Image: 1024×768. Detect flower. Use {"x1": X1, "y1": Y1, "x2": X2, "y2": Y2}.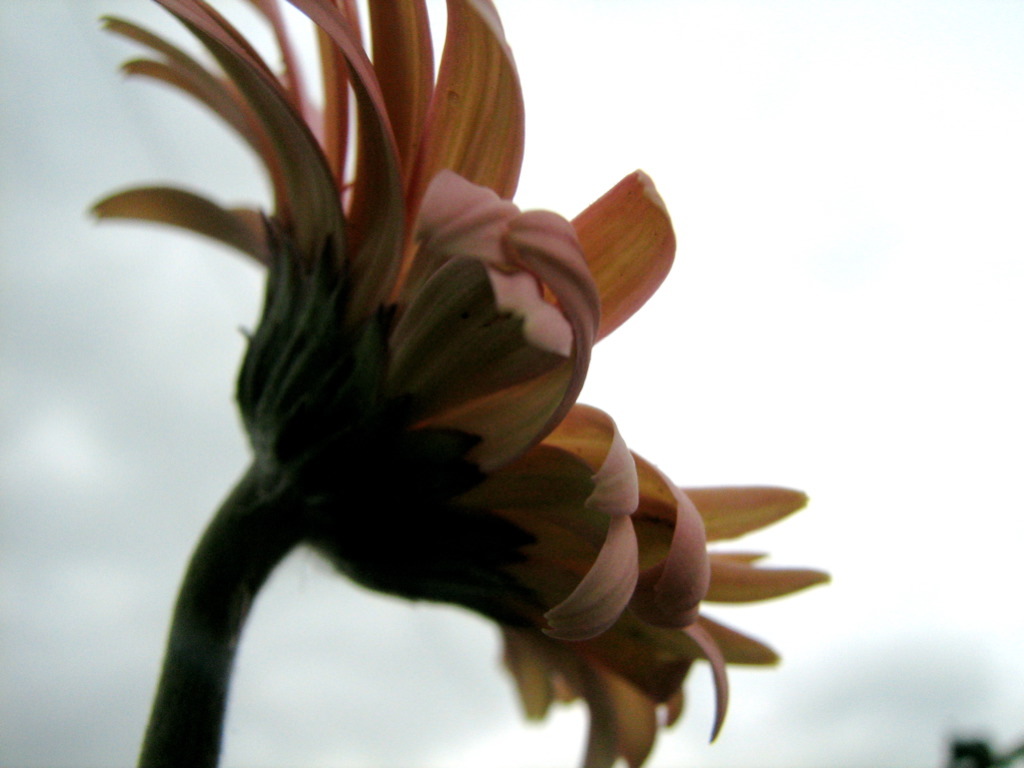
{"x1": 45, "y1": 25, "x2": 809, "y2": 721}.
